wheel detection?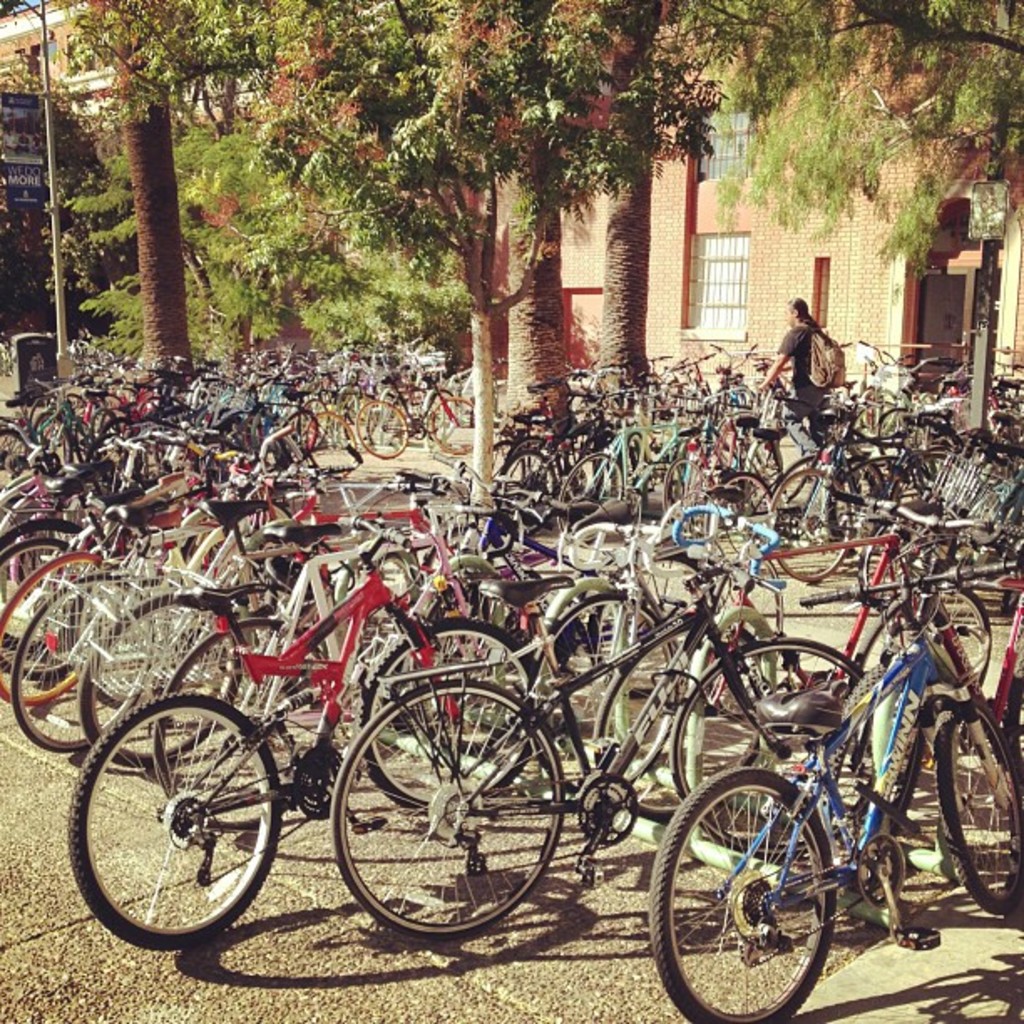
bbox=(310, 413, 355, 477)
